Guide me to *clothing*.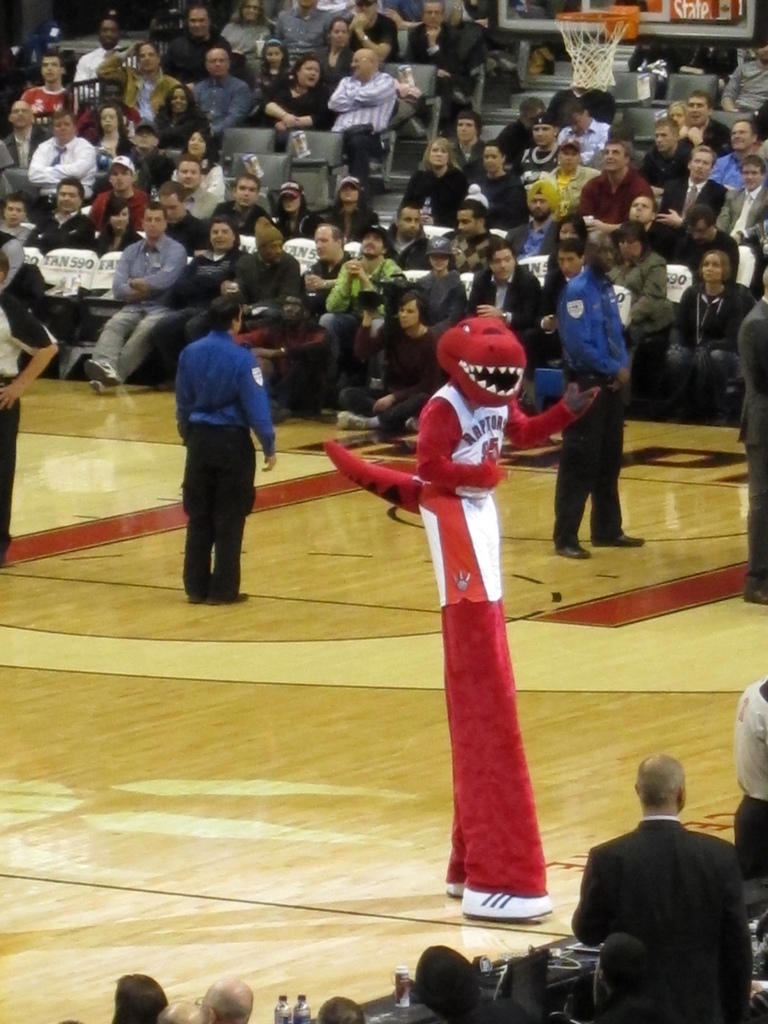
Guidance: {"x1": 714, "y1": 181, "x2": 767, "y2": 298}.
